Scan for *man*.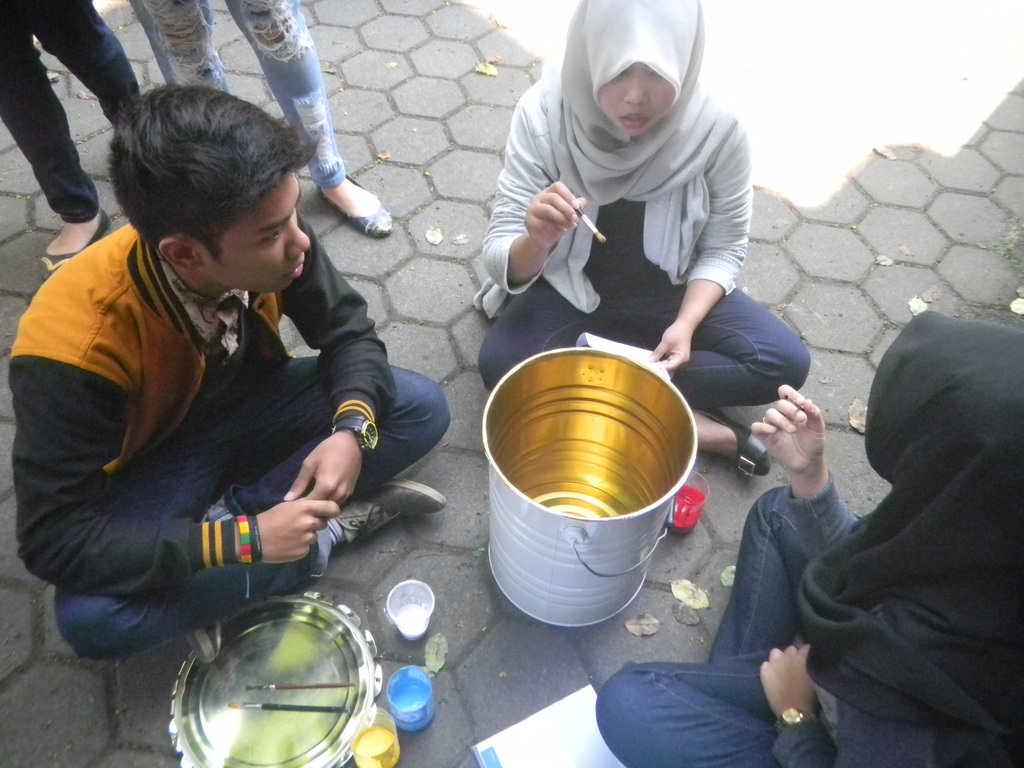
Scan result: rect(12, 74, 448, 700).
